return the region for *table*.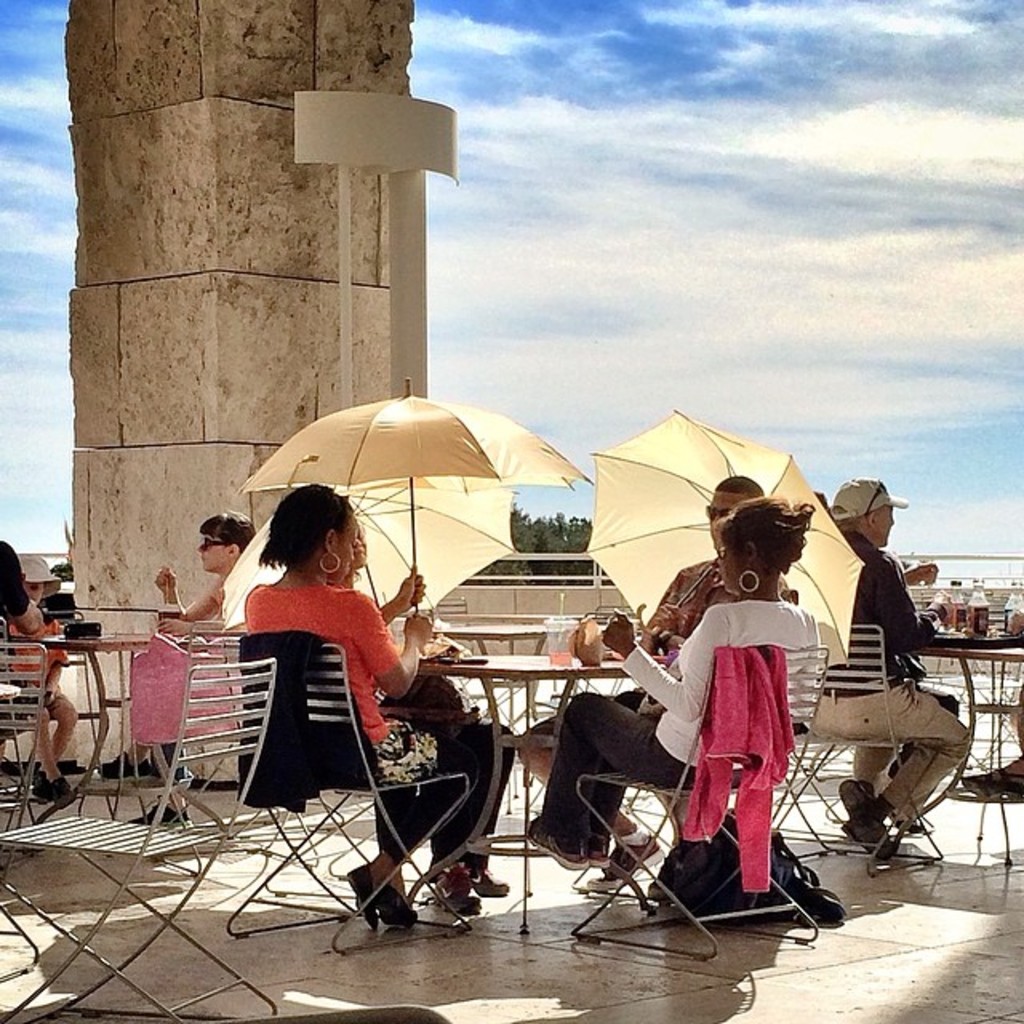
<box>914,626,1022,843</box>.
